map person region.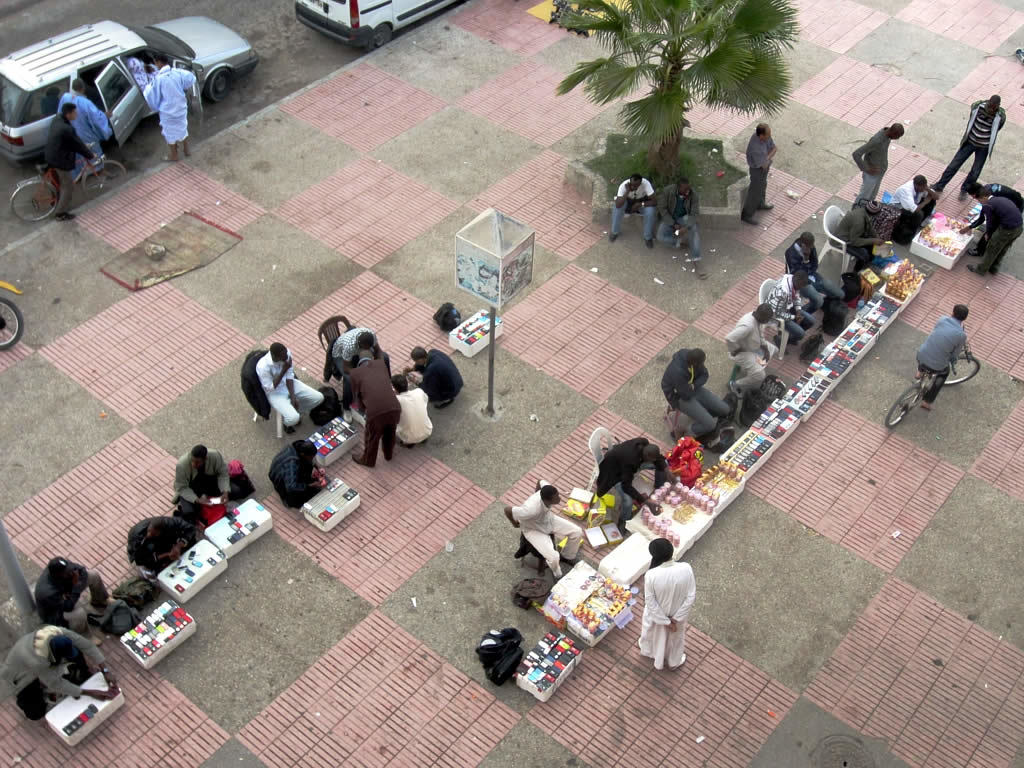
Mapped to <region>397, 373, 437, 447</region>.
